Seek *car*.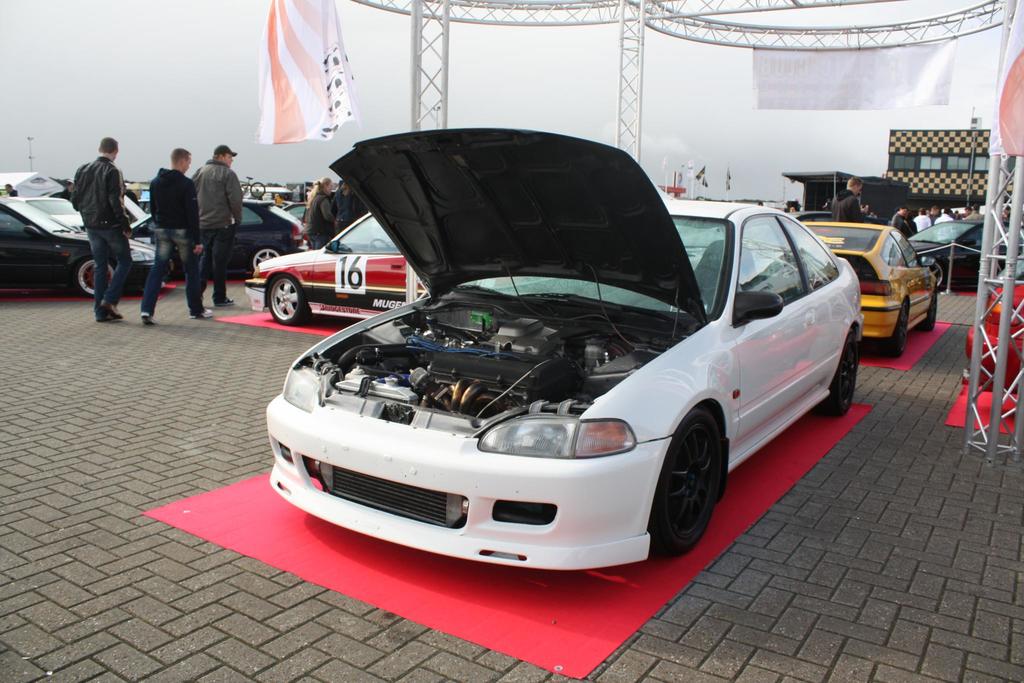
detection(244, 154, 881, 577).
